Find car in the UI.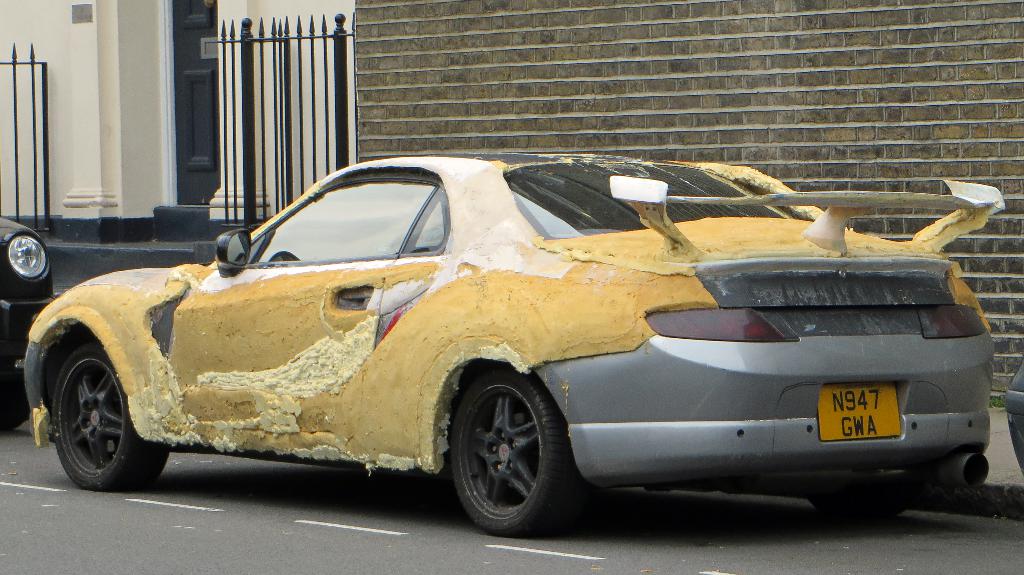
UI element at {"x1": 21, "y1": 157, "x2": 1007, "y2": 539}.
